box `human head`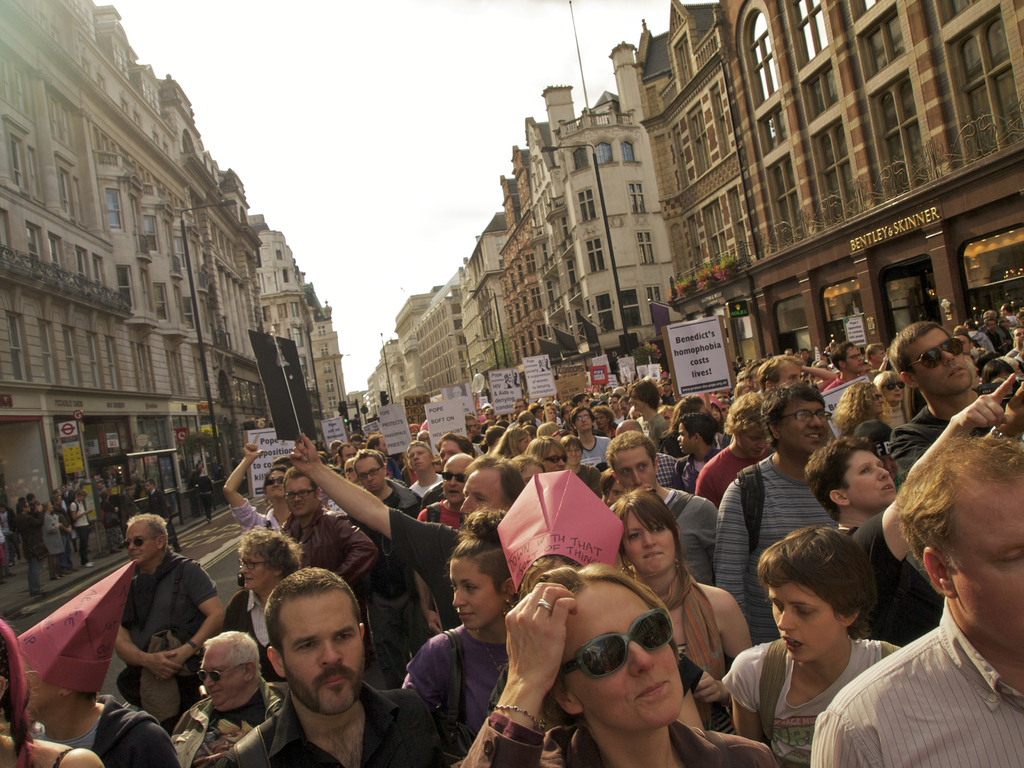
detection(282, 465, 322, 518)
